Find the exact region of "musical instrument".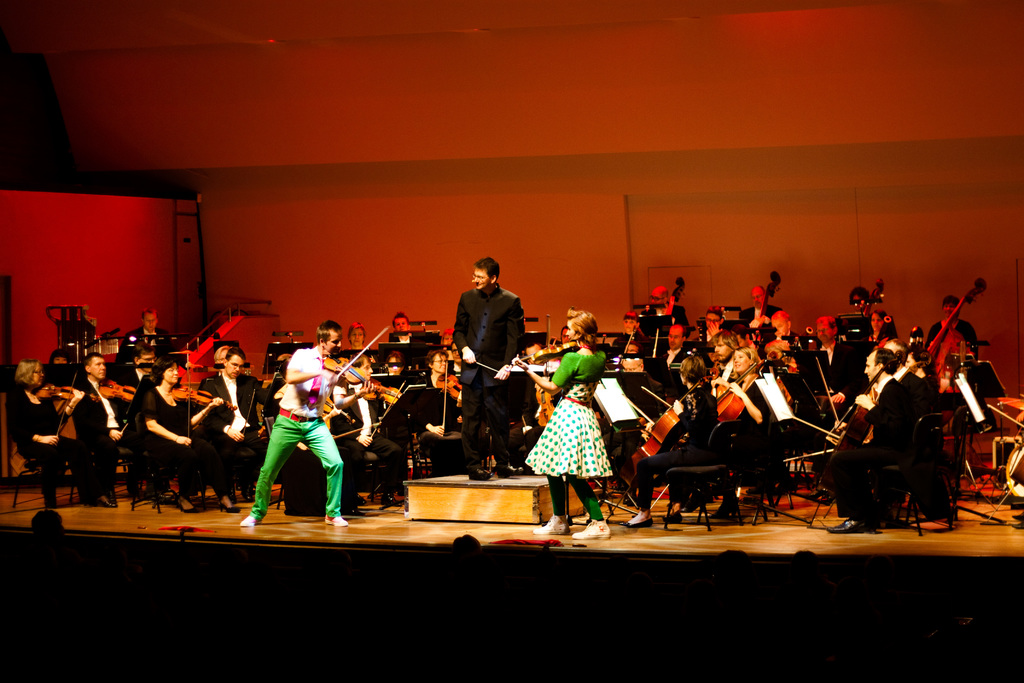
Exact region: [x1=319, y1=325, x2=387, y2=399].
